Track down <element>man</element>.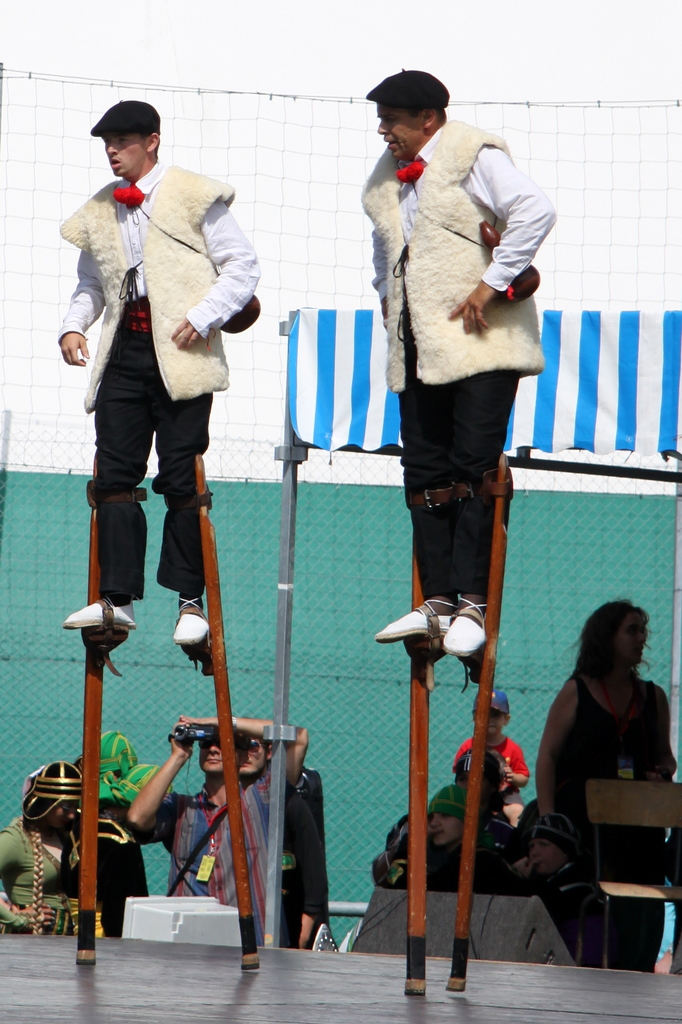
Tracked to bbox(235, 732, 327, 951).
